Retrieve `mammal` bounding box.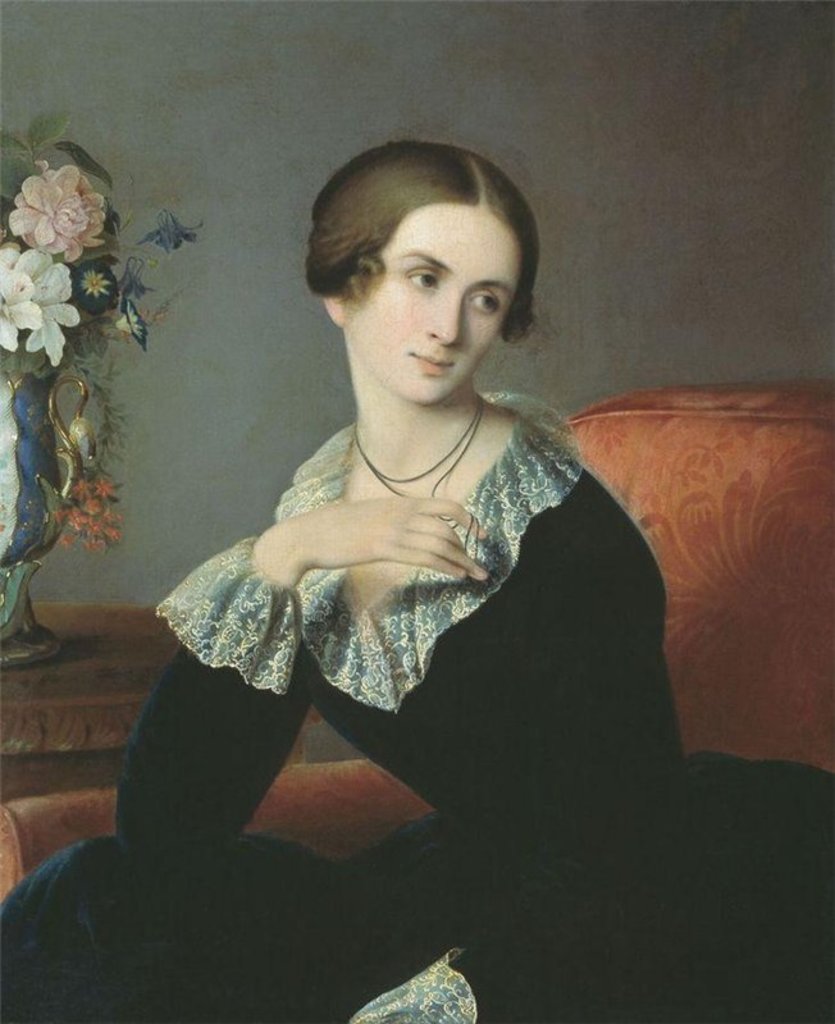
Bounding box: x1=0 y1=138 x2=684 y2=1023.
